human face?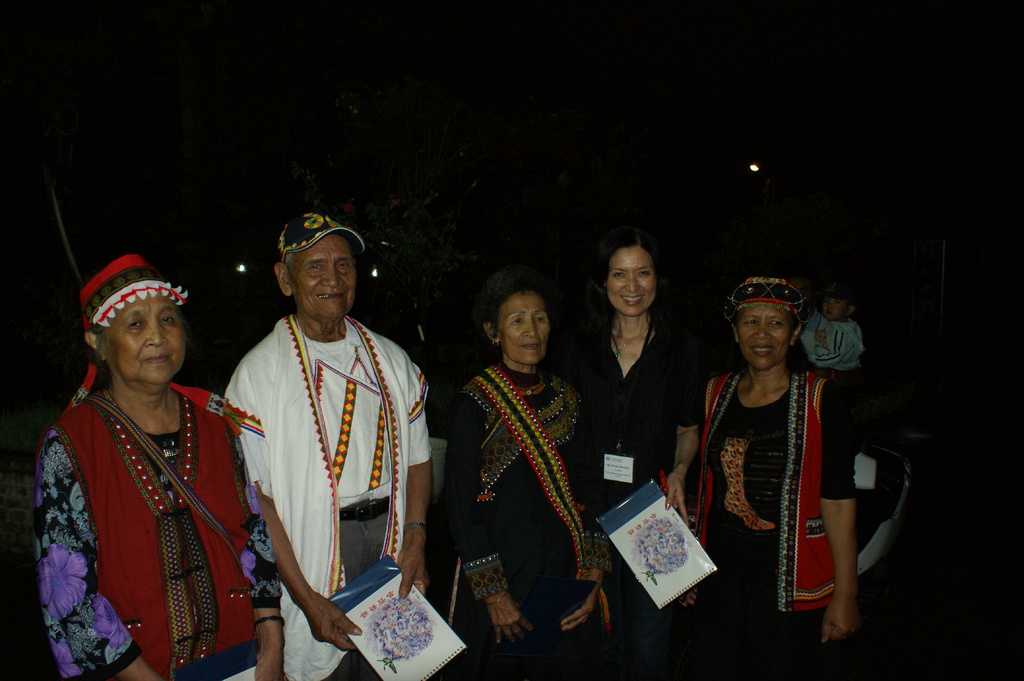
BBox(821, 302, 845, 321)
